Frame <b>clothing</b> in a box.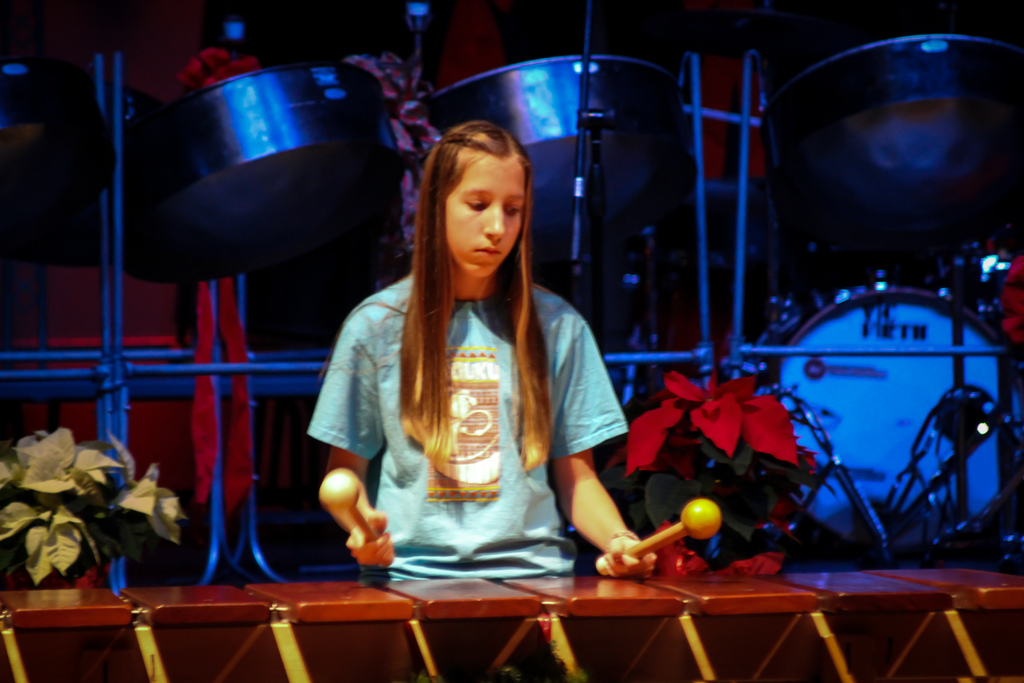
x1=308 y1=270 x2=628 y2=587.
